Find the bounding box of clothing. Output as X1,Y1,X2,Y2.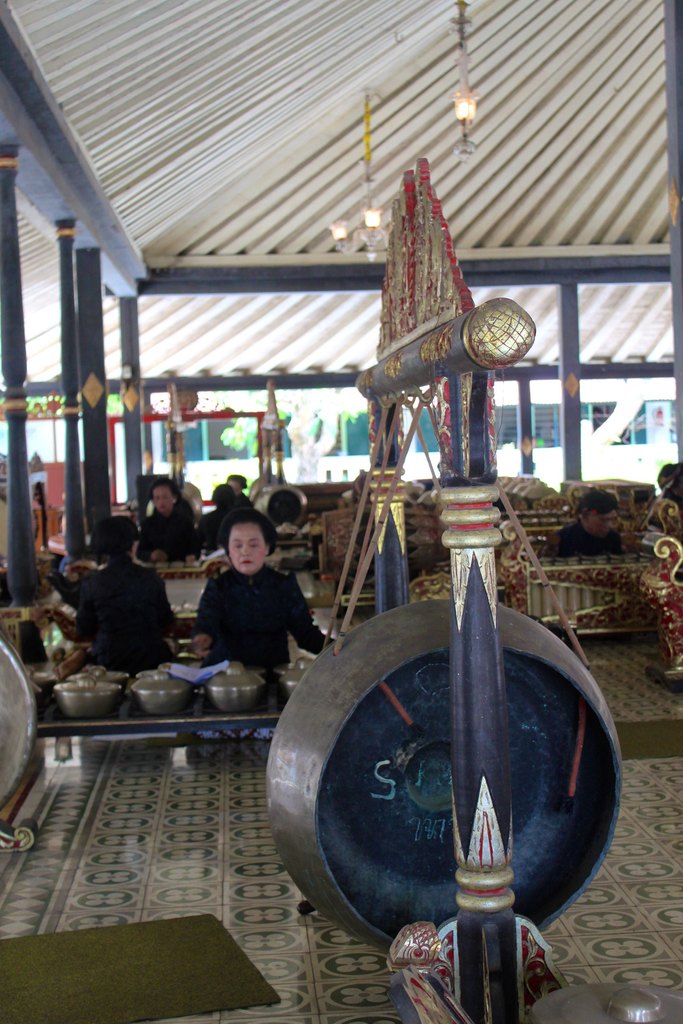
547,522,627,560.
